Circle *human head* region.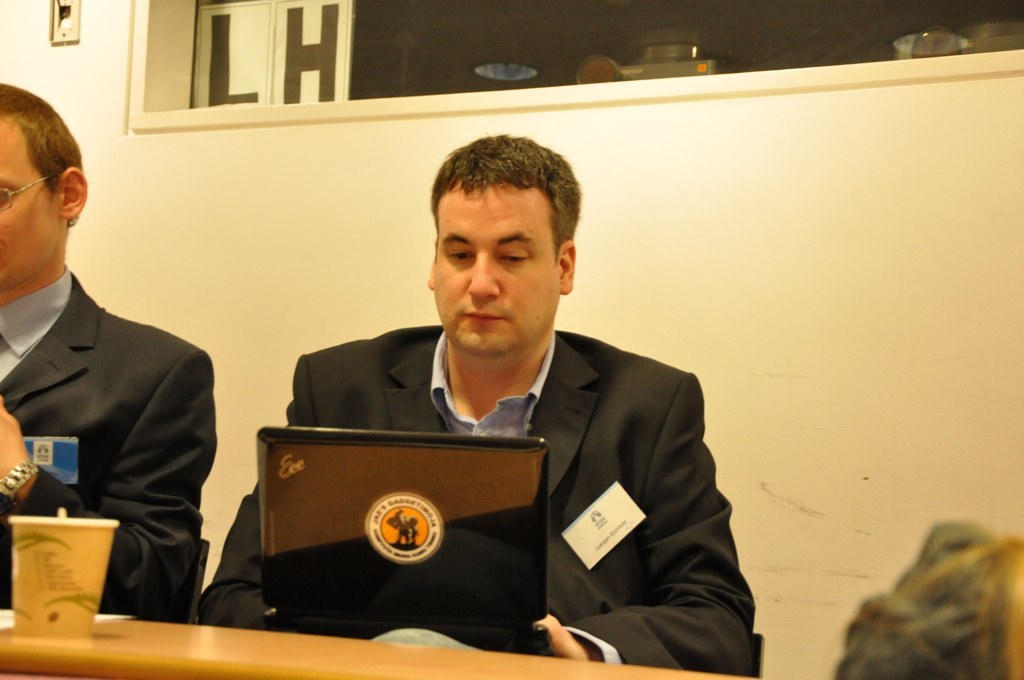
Region: pyautogui.locateOnScreen(819, 534, 1023, 679).
